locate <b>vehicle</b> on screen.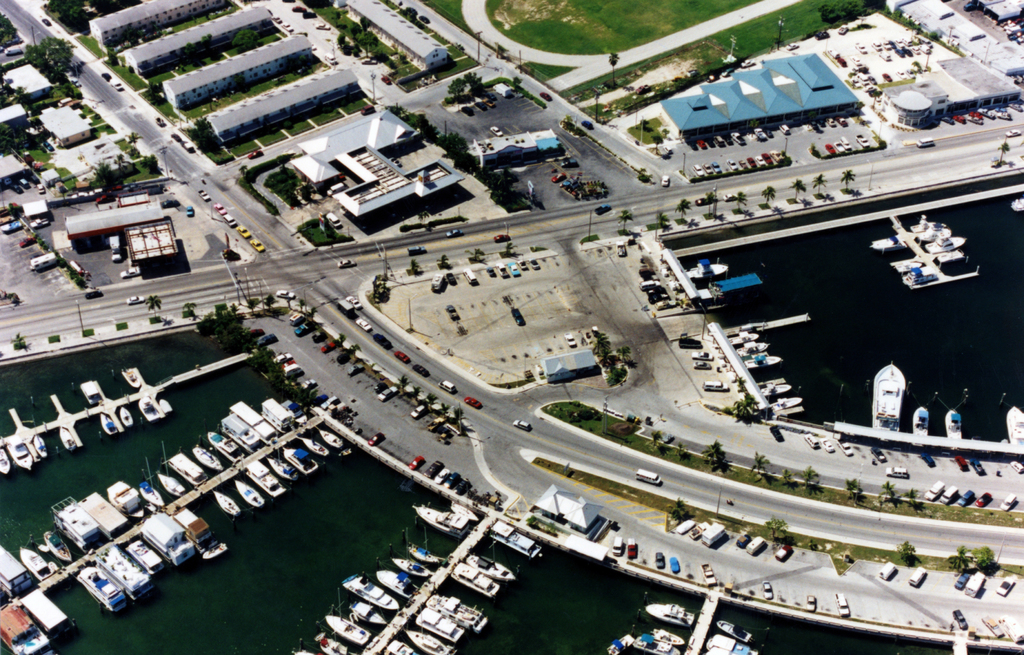
On screen at 632,631,681,654.
